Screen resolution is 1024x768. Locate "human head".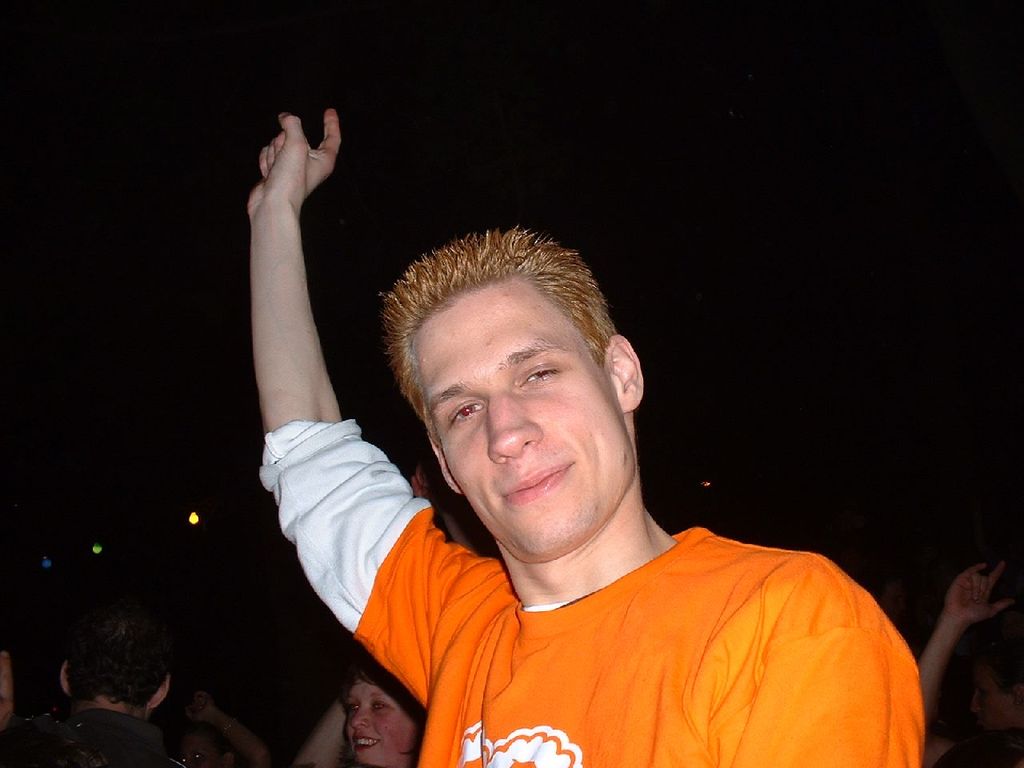
x1=341 y1=649 x2=429 y2=767.
